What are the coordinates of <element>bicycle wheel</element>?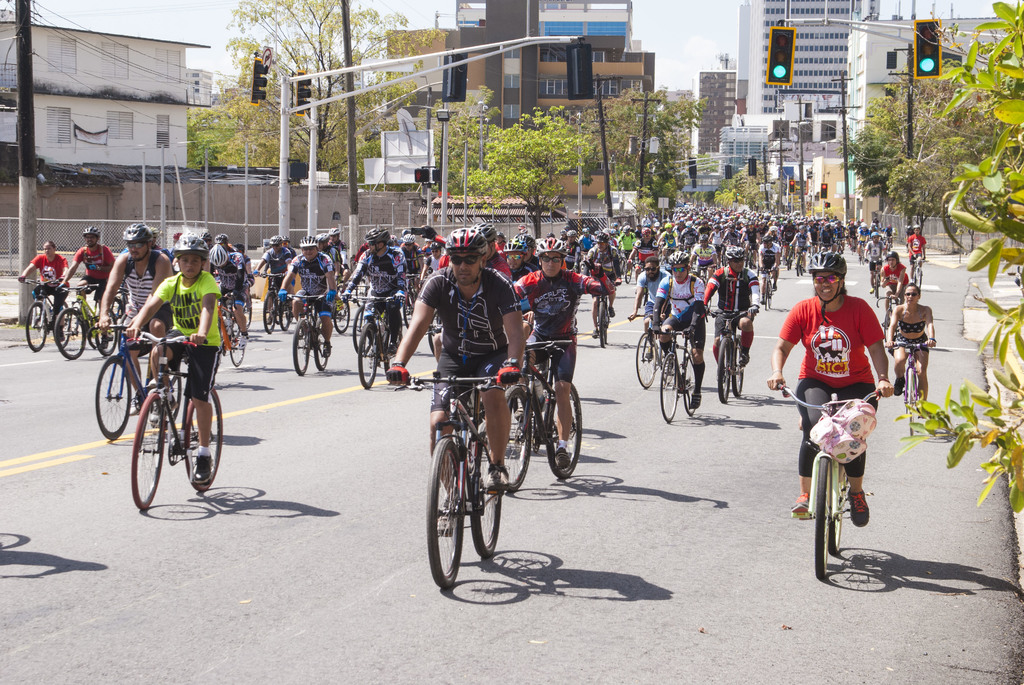
(left=902, top=372, right=918, bottom=441).
